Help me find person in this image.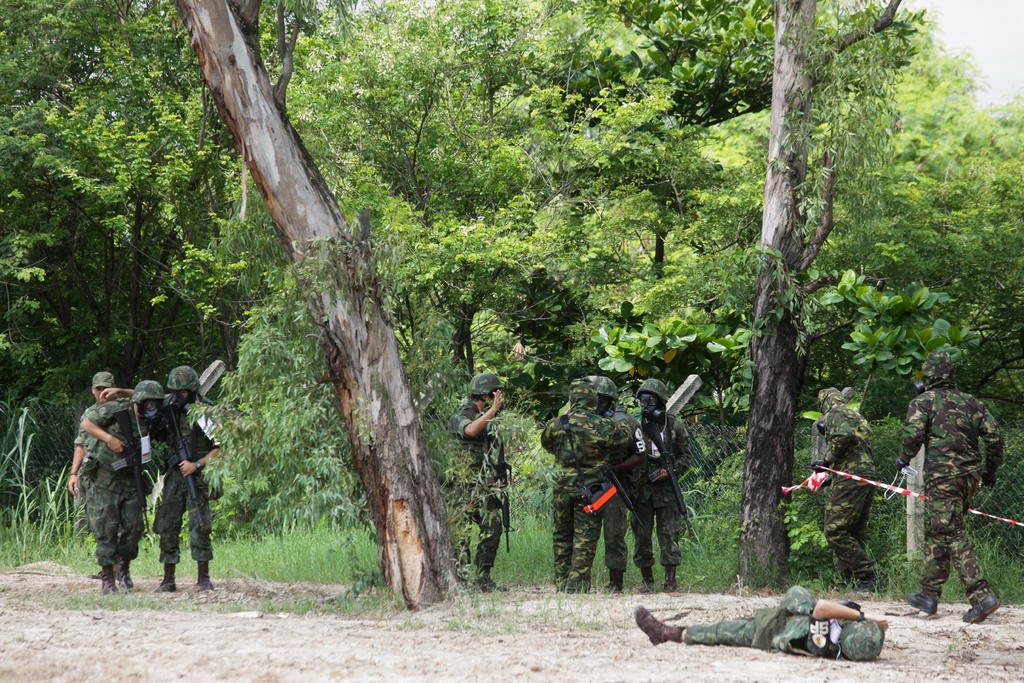
Found it: l=540, t=374, r=634, b=597.
